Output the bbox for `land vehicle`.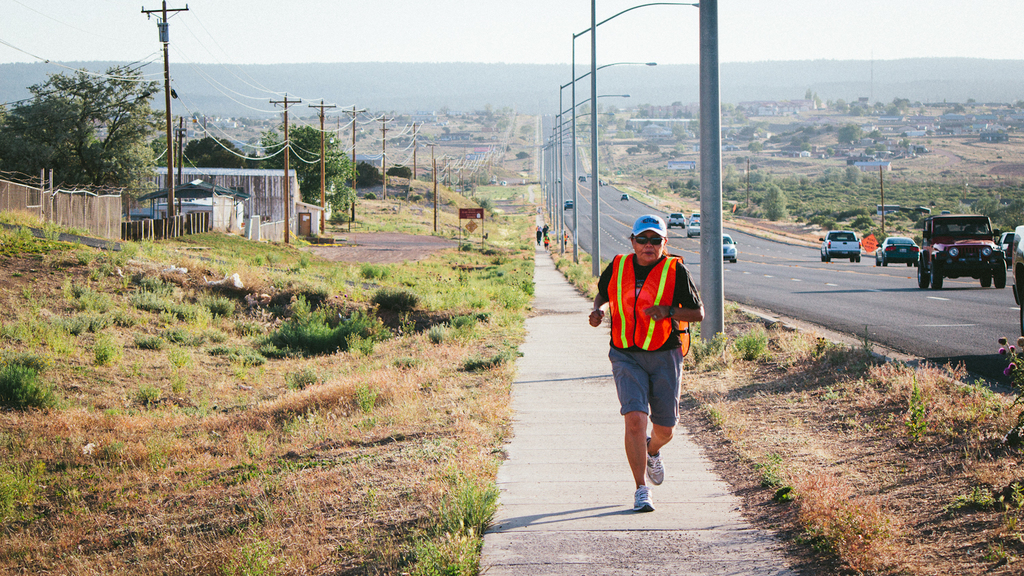
576:174:588:184.
